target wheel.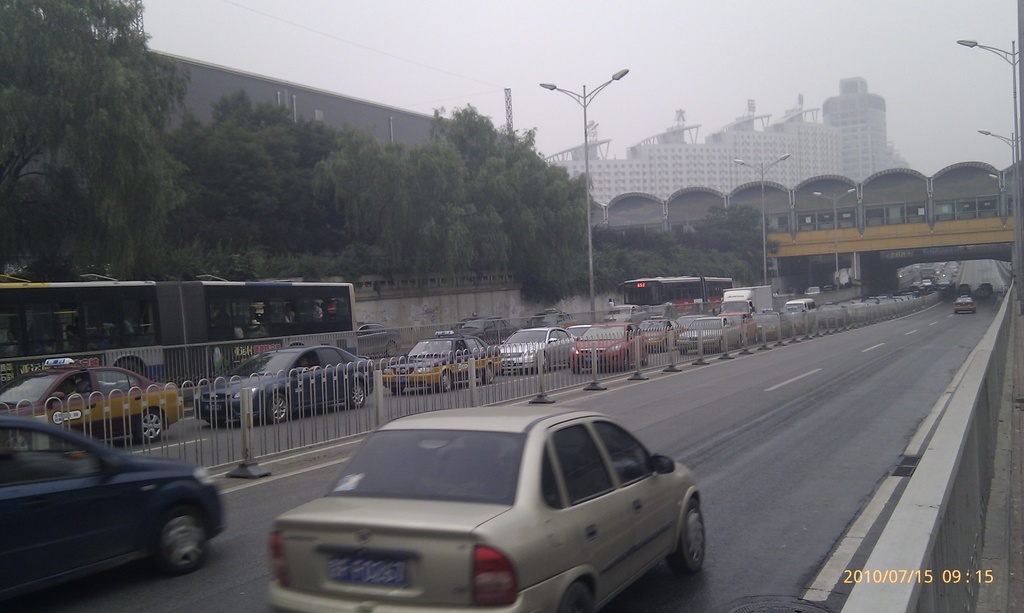
Target region: 483, 363, 493, 382.
